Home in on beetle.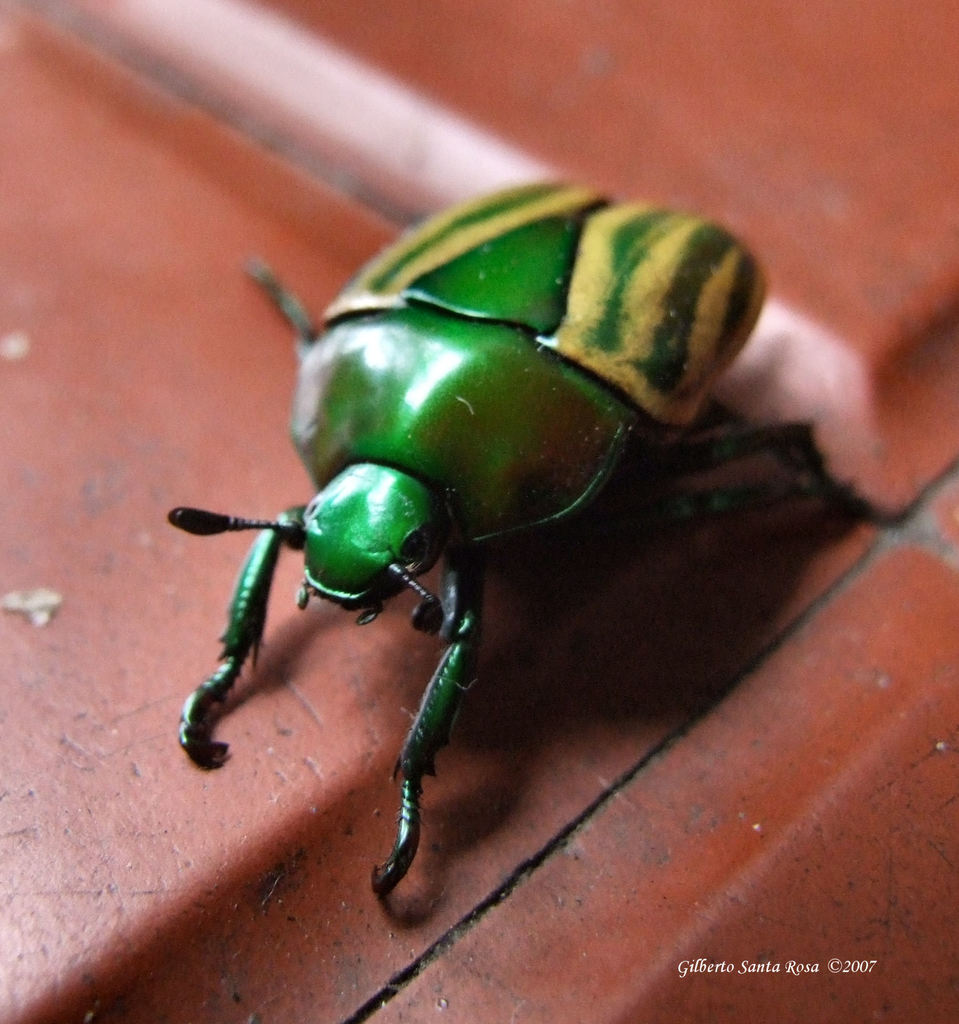
Homed in at [left=147, top=175, right=856, bottom=889].
